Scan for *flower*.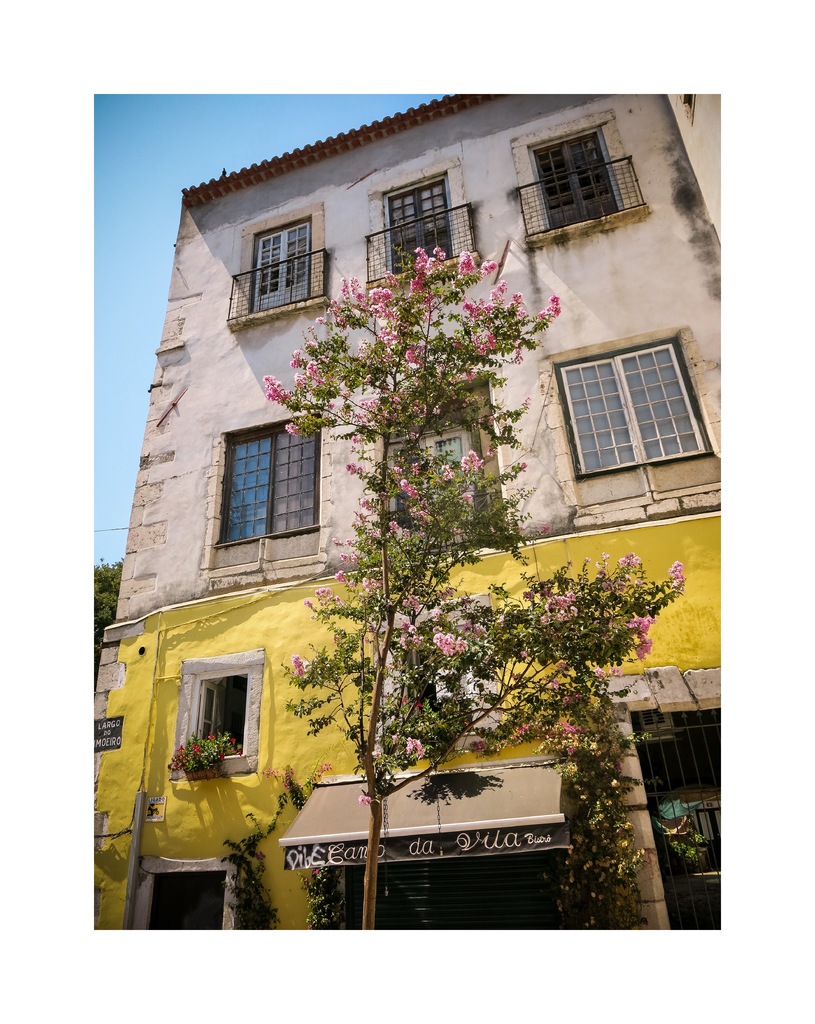
Scan result: {"x1": 205, "y1": 731, "x2": 215, "y2": 742}.
